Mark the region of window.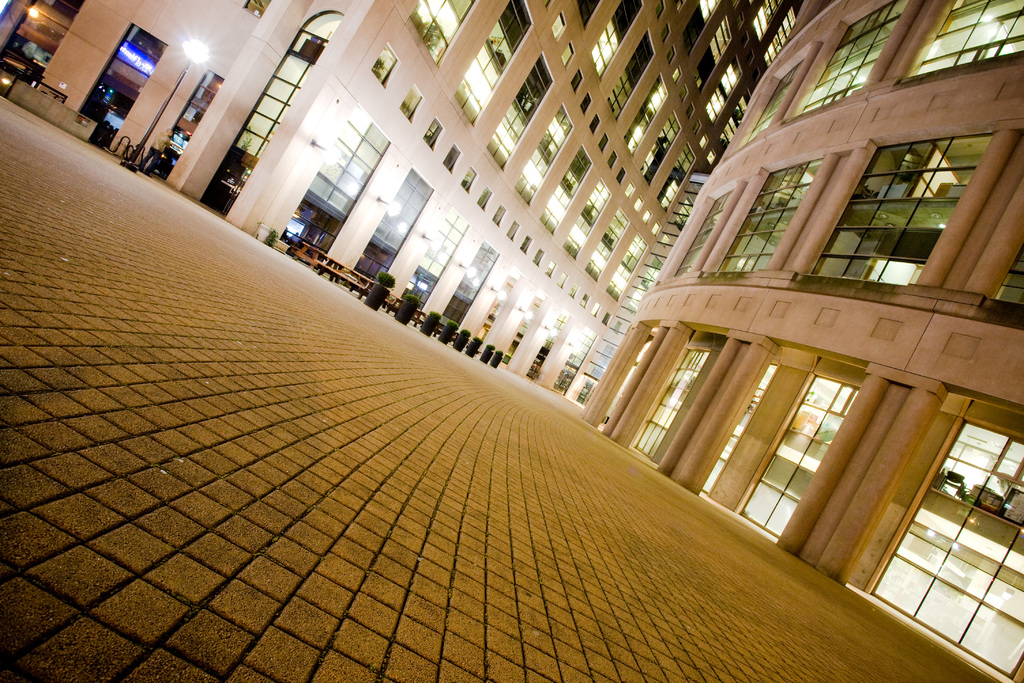
Region: [716, 89, 749, 138].
